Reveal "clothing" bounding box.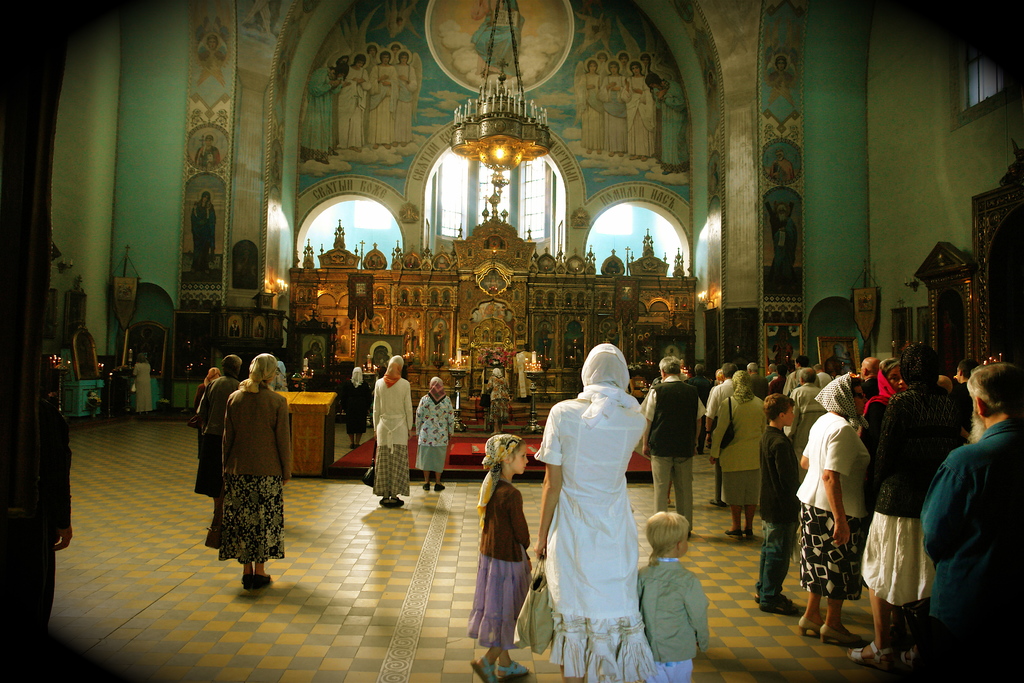
Revealed: (308, 66, 342, 162).
